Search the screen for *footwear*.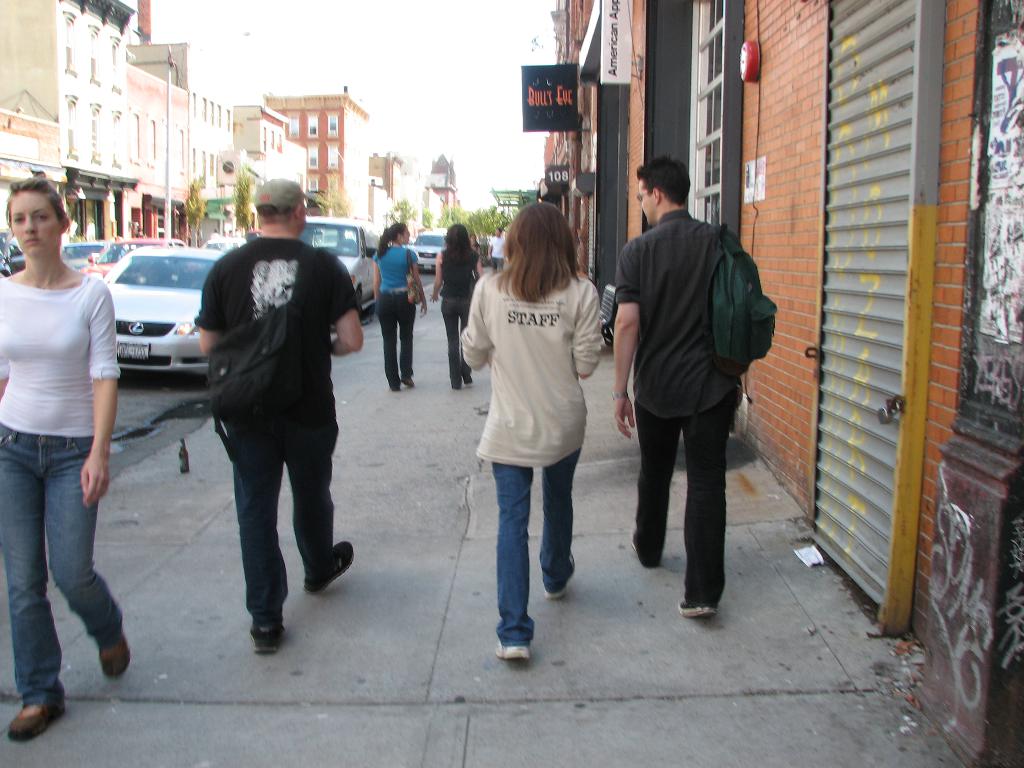
Found at {"left": 544, "top": 554, "right": 578, "bottom": 600}.
